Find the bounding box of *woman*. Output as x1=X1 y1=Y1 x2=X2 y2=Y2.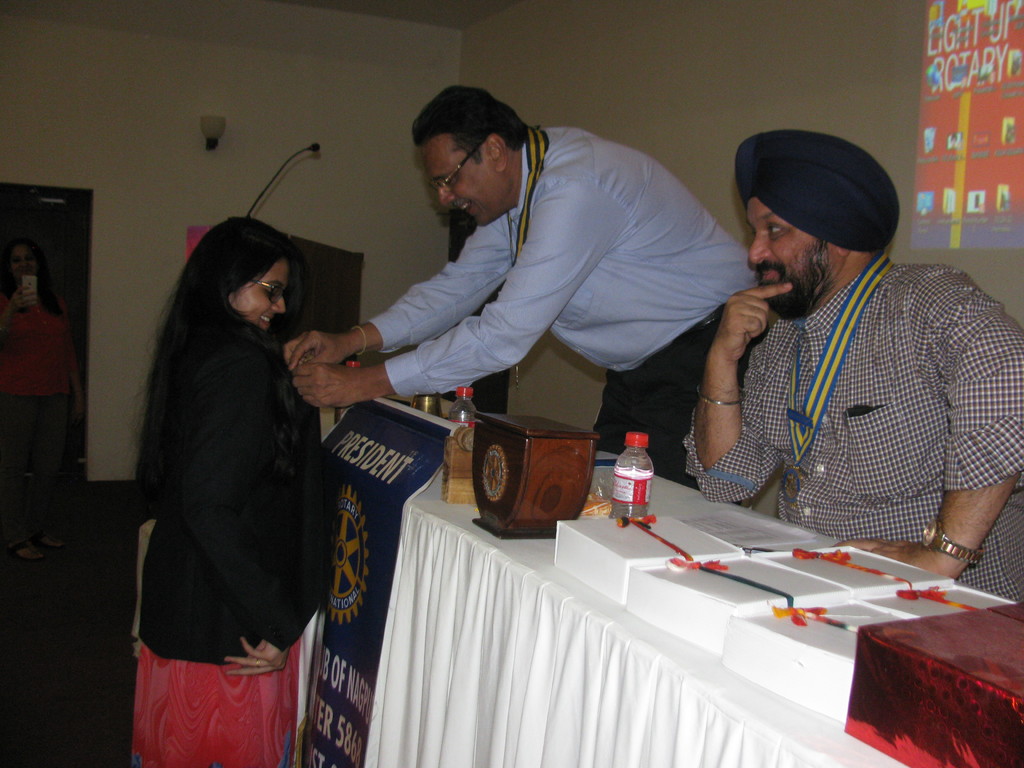
x1=131 y1=173 x2=341 y2=767.
